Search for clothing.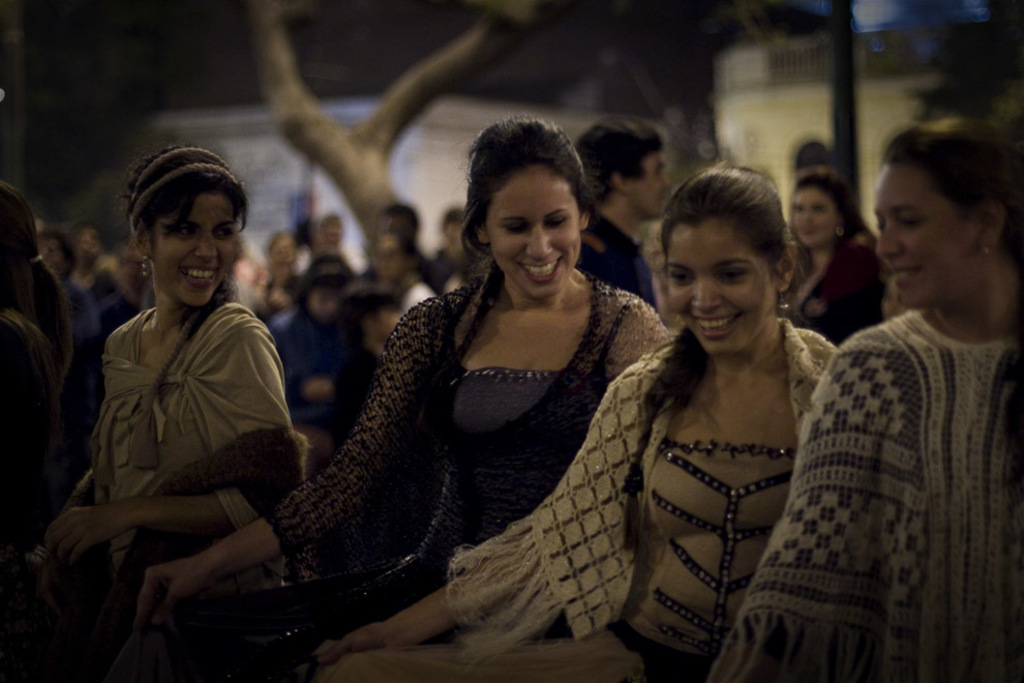
Found at <bbox>576, 211, 662, 314</bbox>.
